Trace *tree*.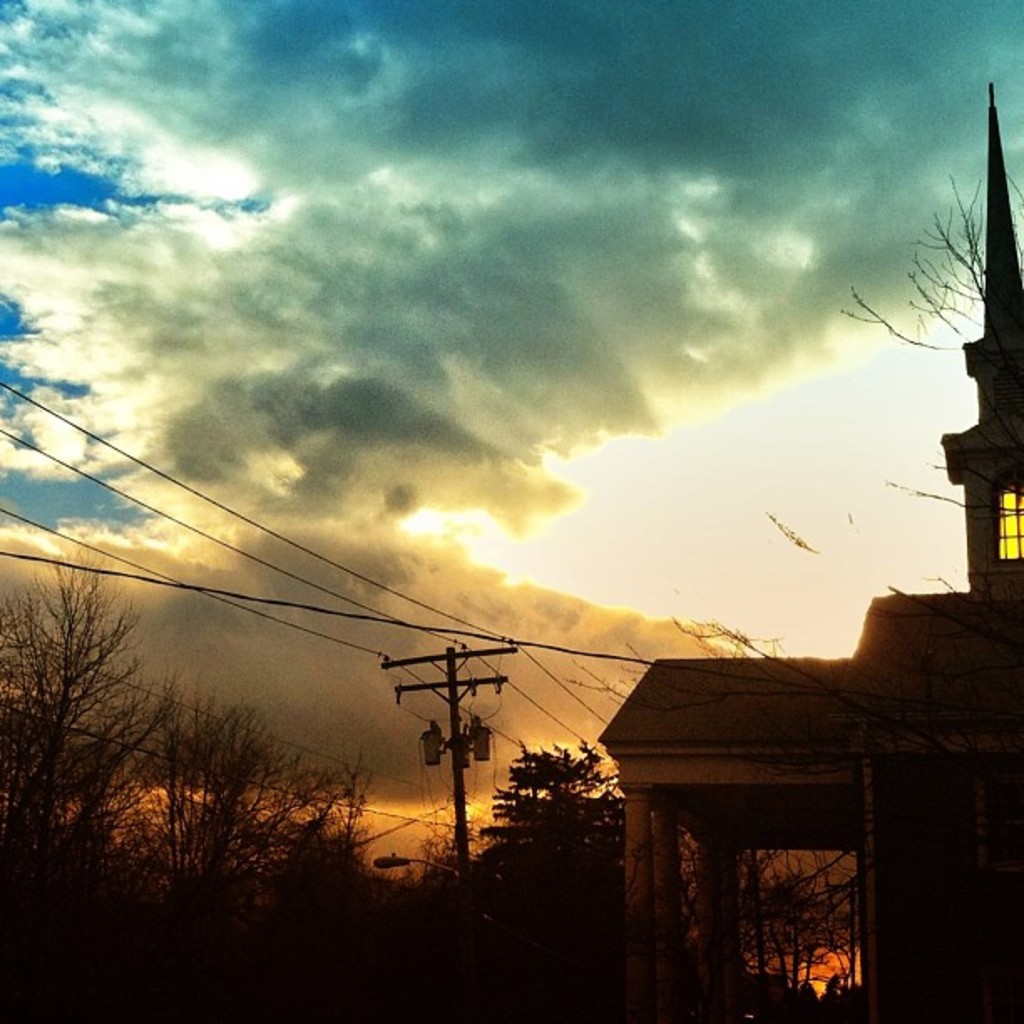
Traced to bbox=(0, 534, 186, 1012).
